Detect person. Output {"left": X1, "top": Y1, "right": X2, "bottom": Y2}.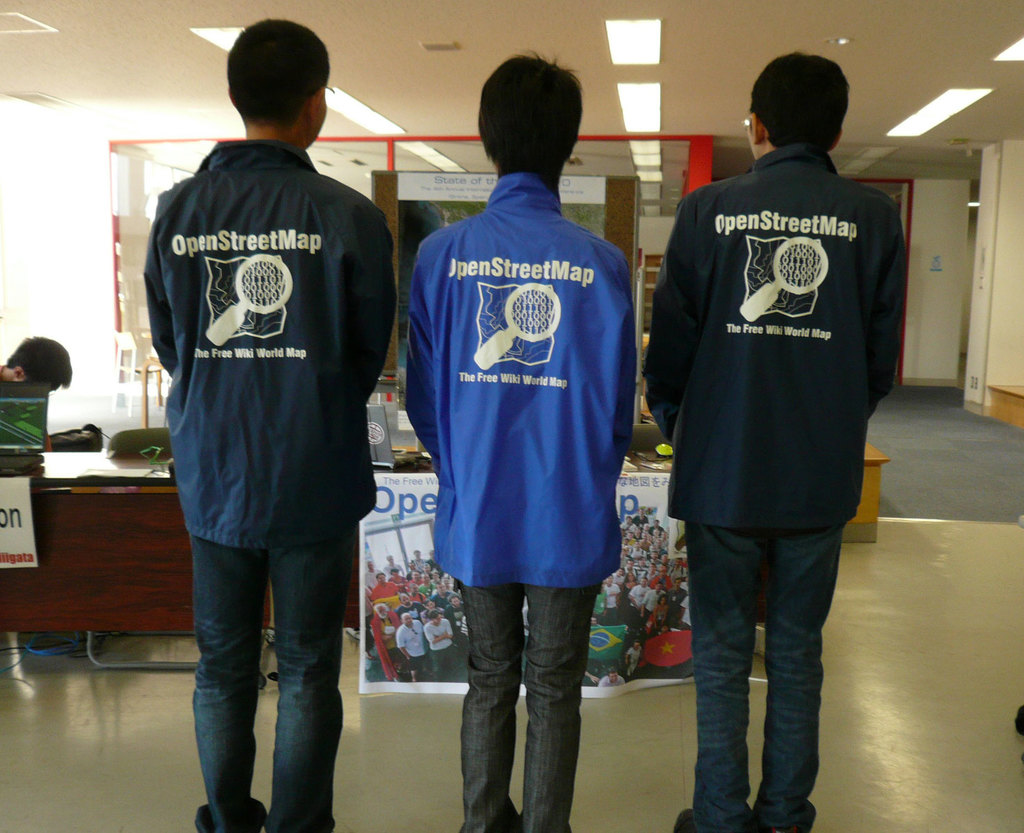
{"left": 401, "top": 42, "right": 637, "bottom": 832}.
